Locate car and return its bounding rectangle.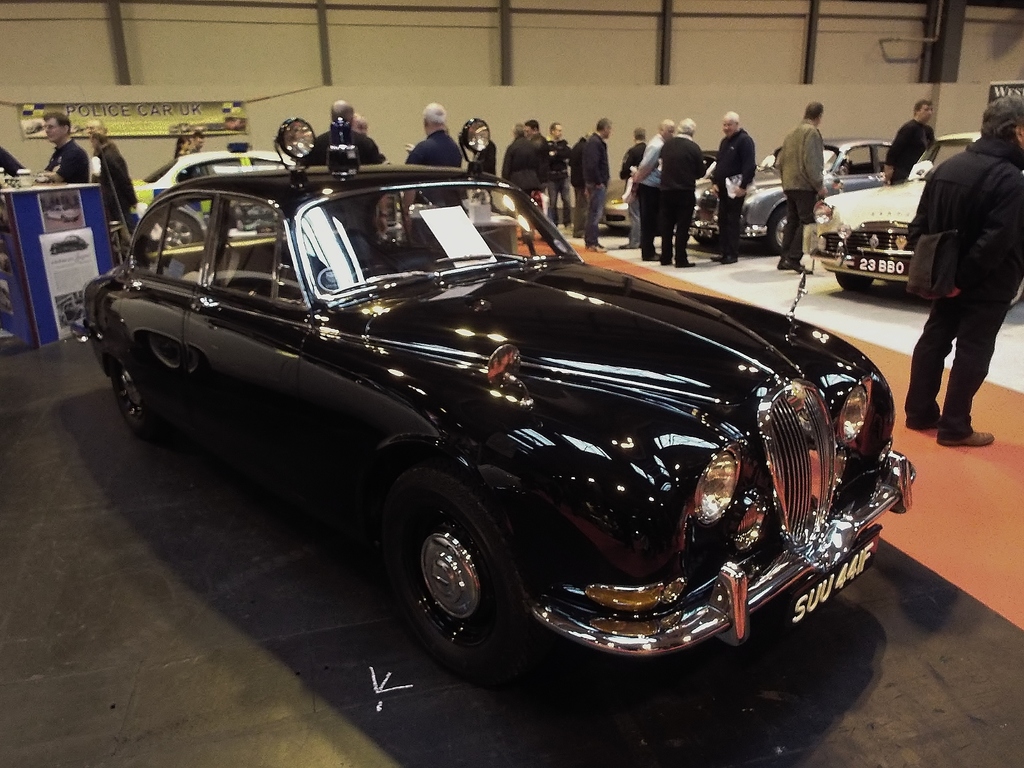
detection(806, 131, 1023, 318).
